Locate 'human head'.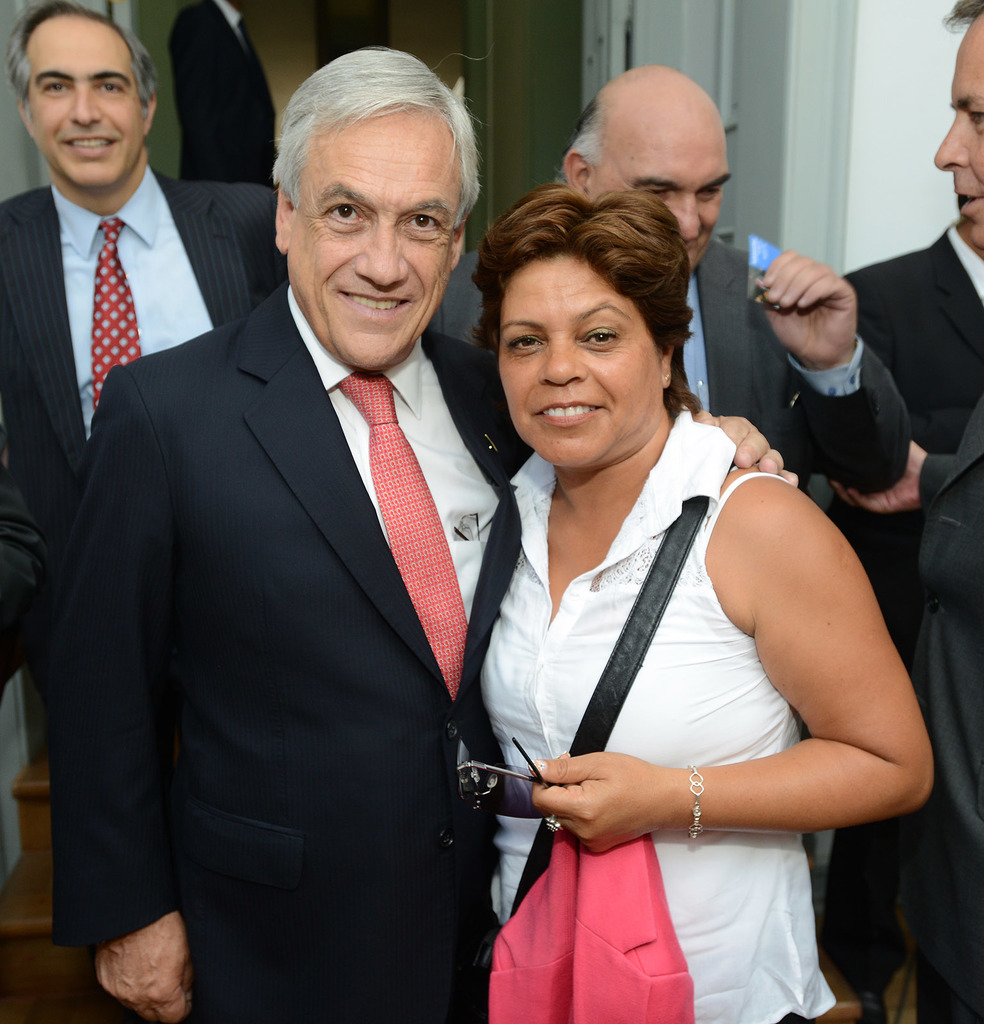
Bounding box: box(258, 53, 481, 337).
